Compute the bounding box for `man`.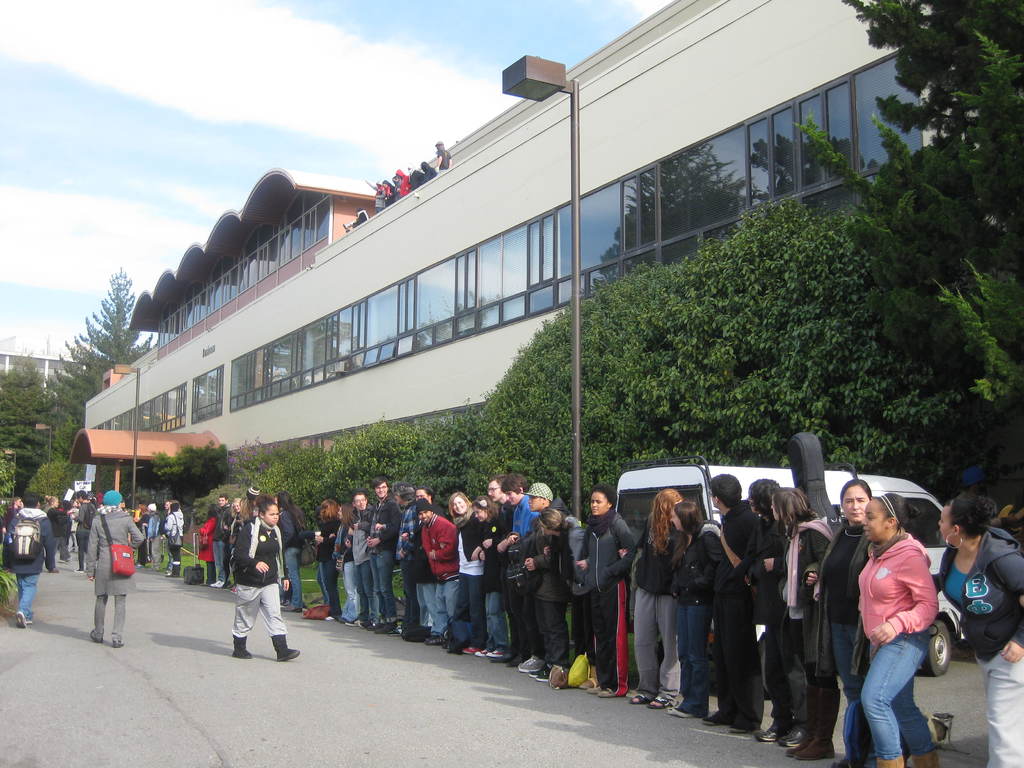
<box>345,490,376,623</box>.
